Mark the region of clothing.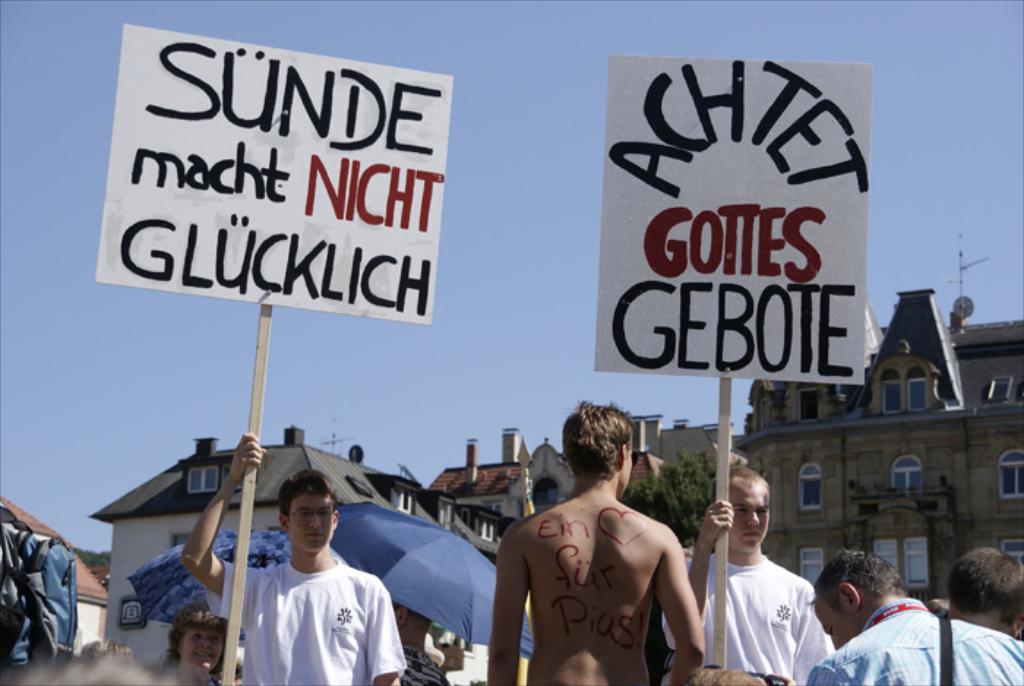
Region: crop(642, 592, 670, 685).
